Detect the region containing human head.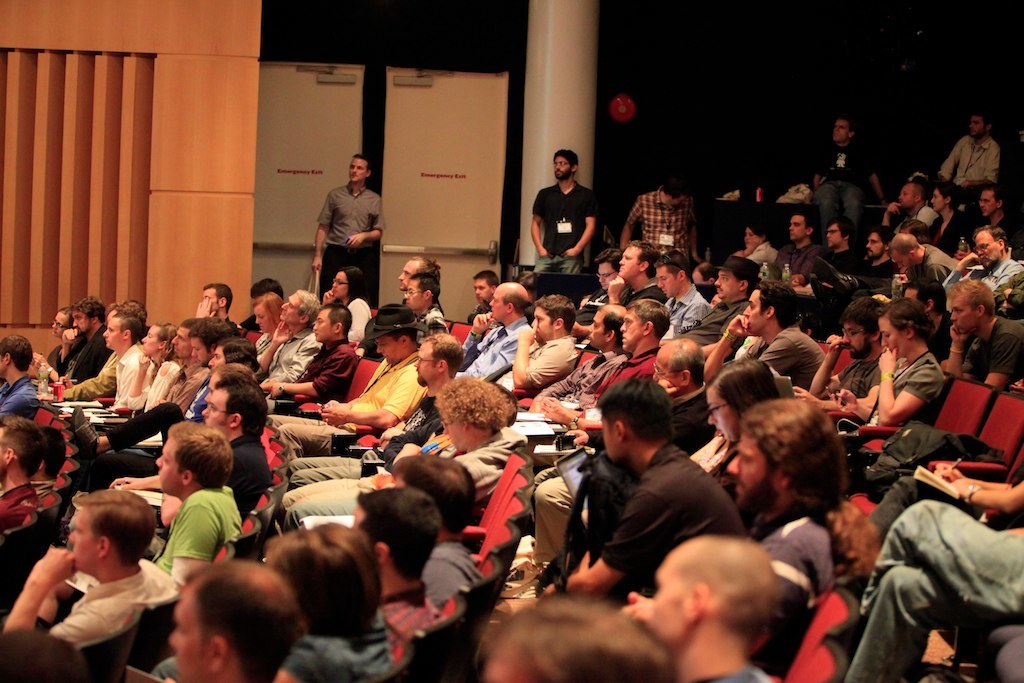
654/249/692/297.
